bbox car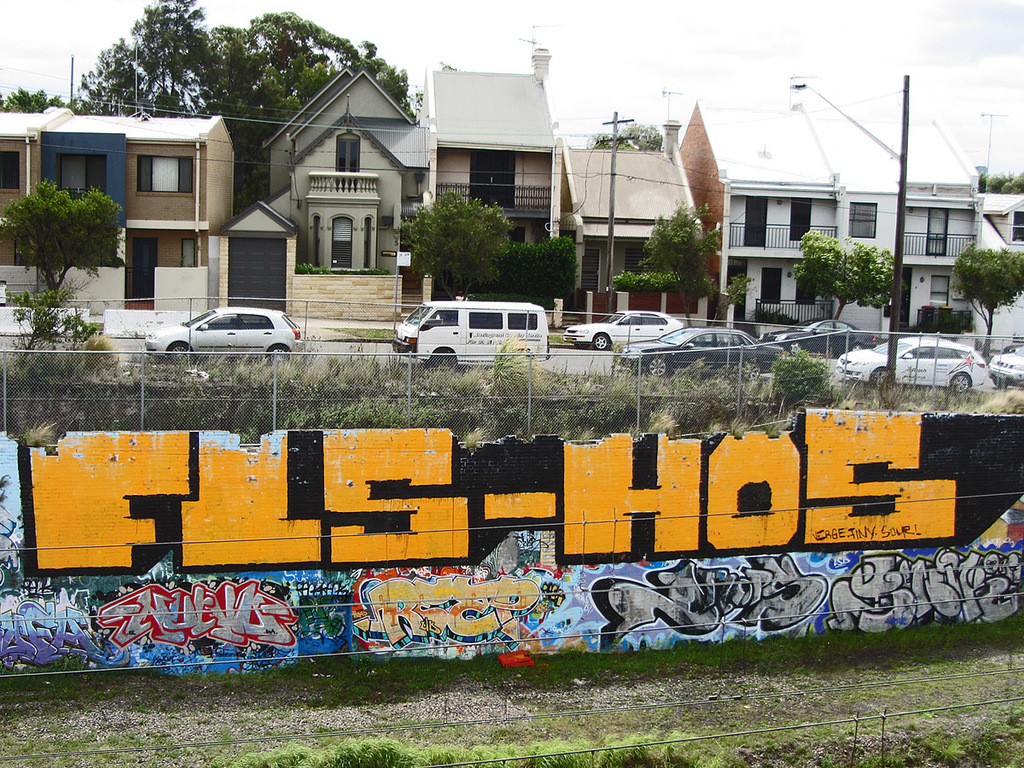
[758,317,876,357]
